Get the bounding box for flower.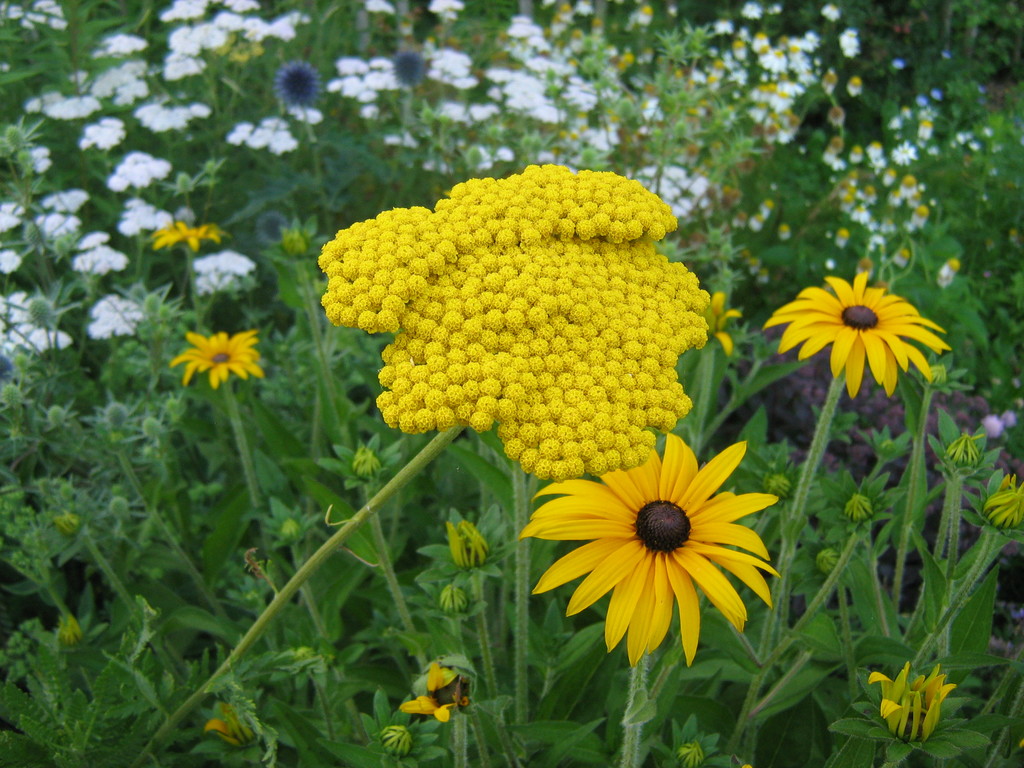
[left=166, top=325, right=268, bottom=388].
